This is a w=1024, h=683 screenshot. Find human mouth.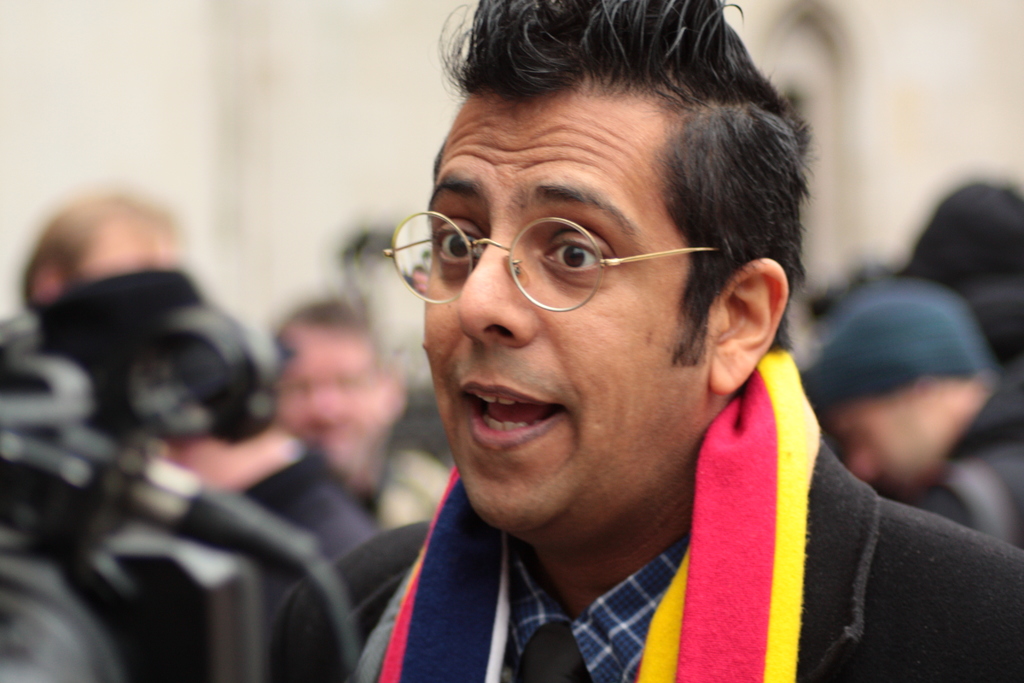
Bounding box: [x1=459, y1=374, x2=568, y2=463].
